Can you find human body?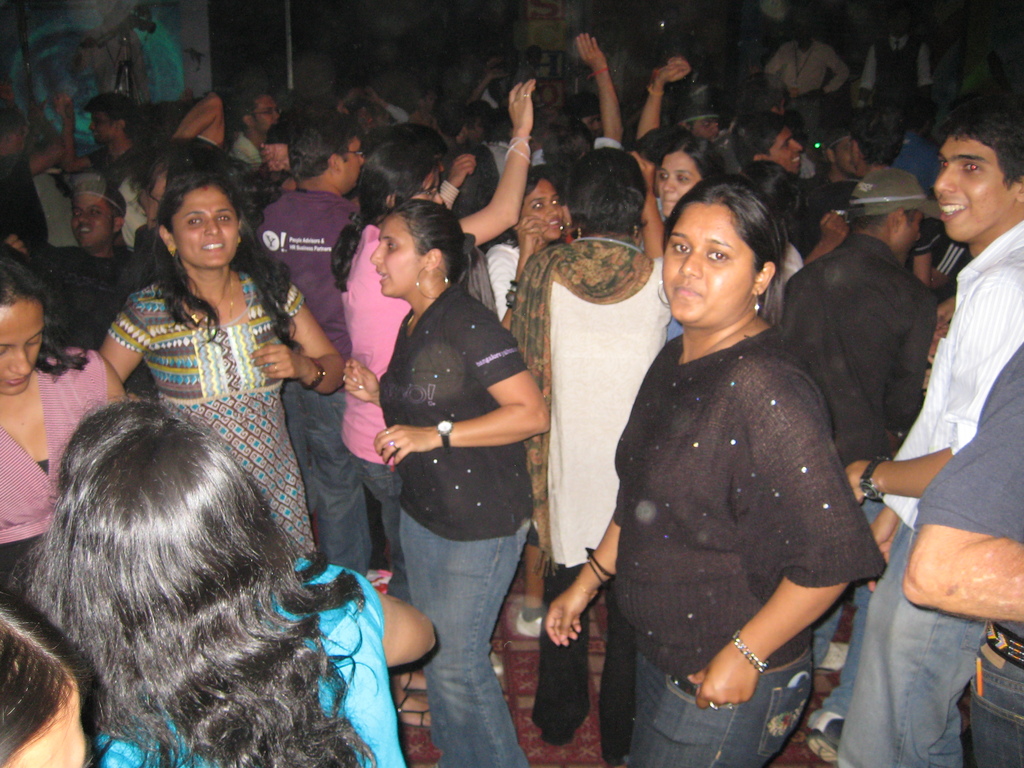
Yes, bounding box: bbox=[97, 559, 439, 767].
